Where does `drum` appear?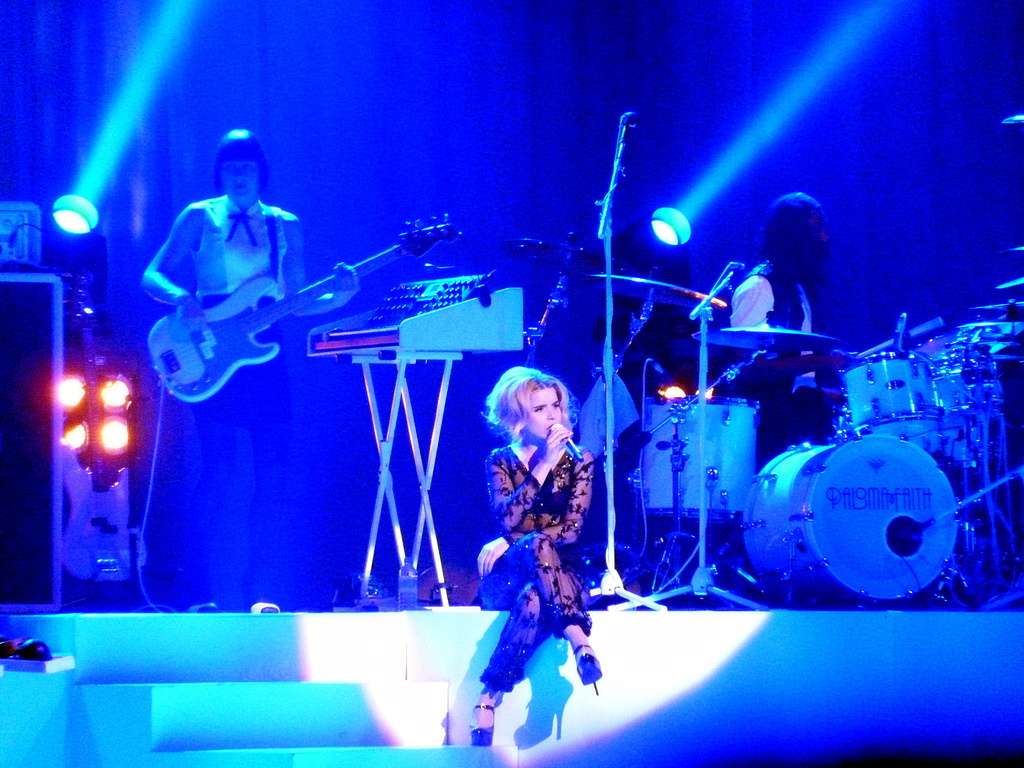
Appears at {"left": 938, "top": 367, "right": 977, "bottom": 427}.
